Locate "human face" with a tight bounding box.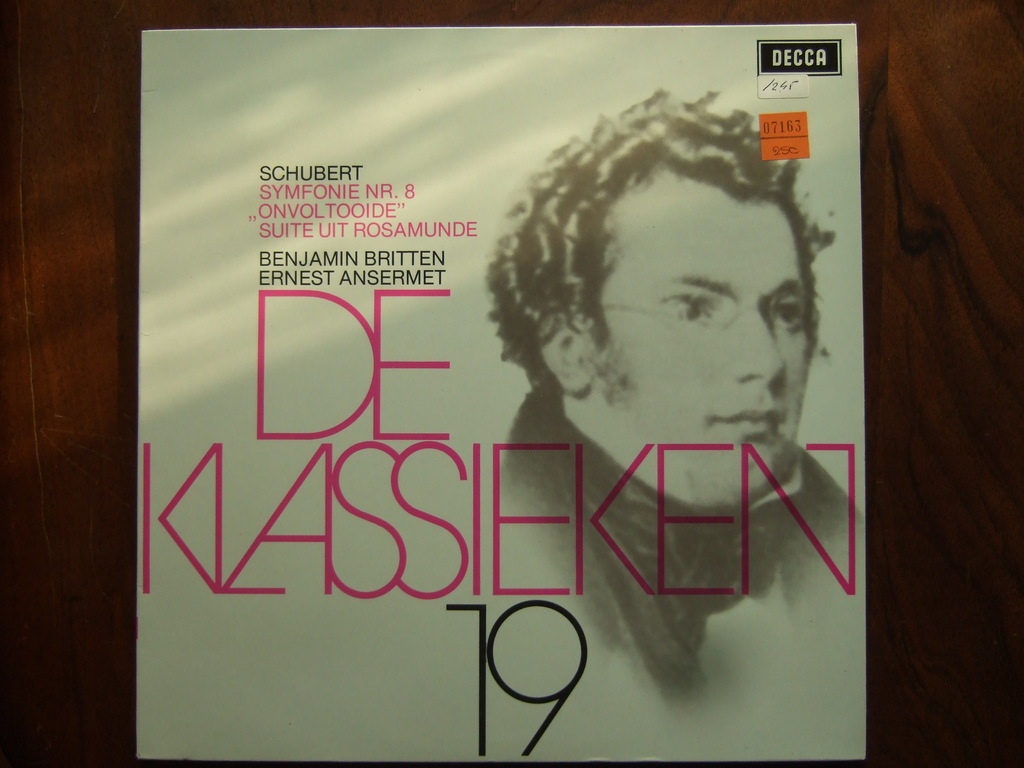
597:152:815:503.
